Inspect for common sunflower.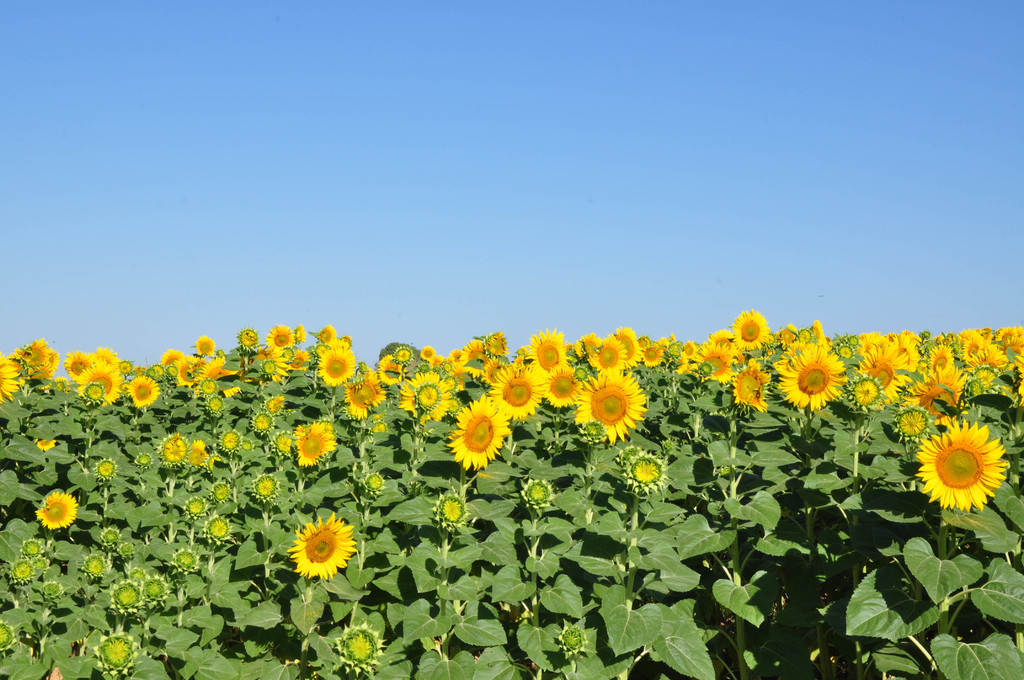
Inspection: box=[735, 311, 771, 352].
